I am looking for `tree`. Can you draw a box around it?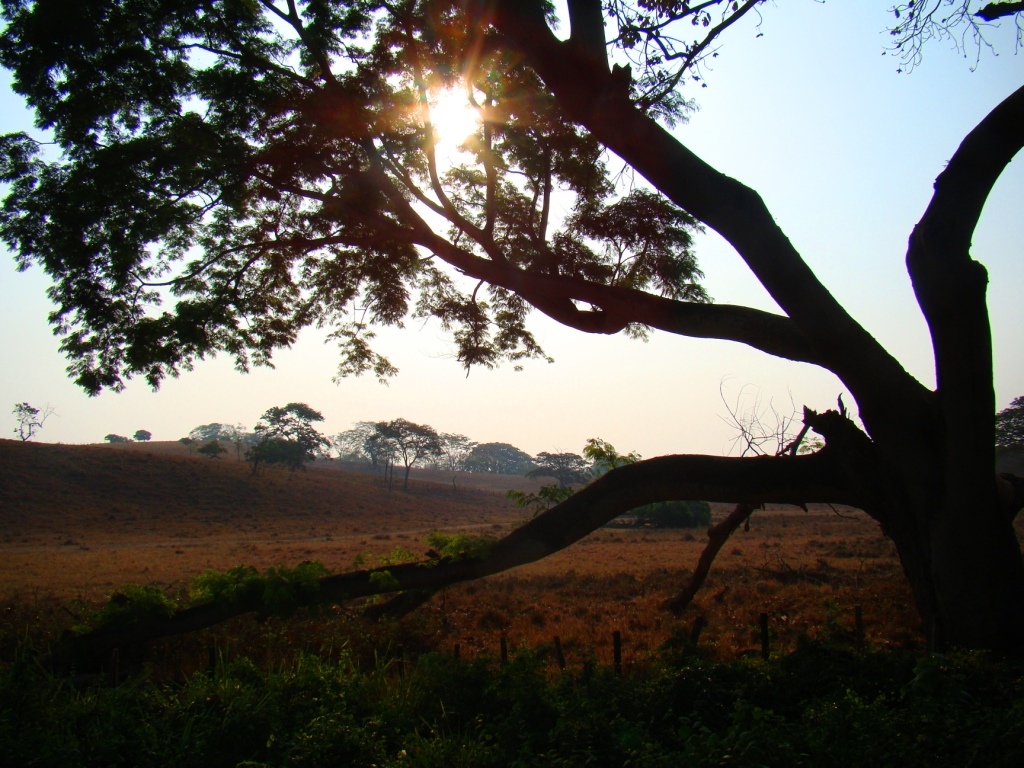
Sure, the bounding box is 364/433/401/495.
